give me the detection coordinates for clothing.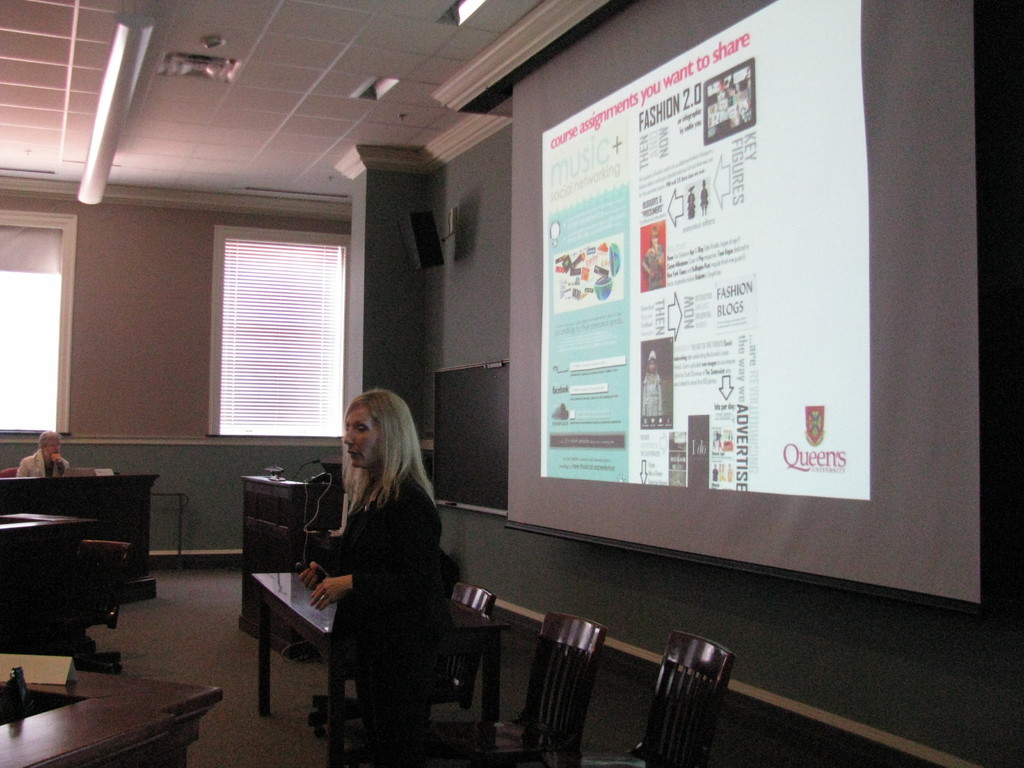
{"x1": 284, "y1": 428, "x2": 454, "y2": 733}.
